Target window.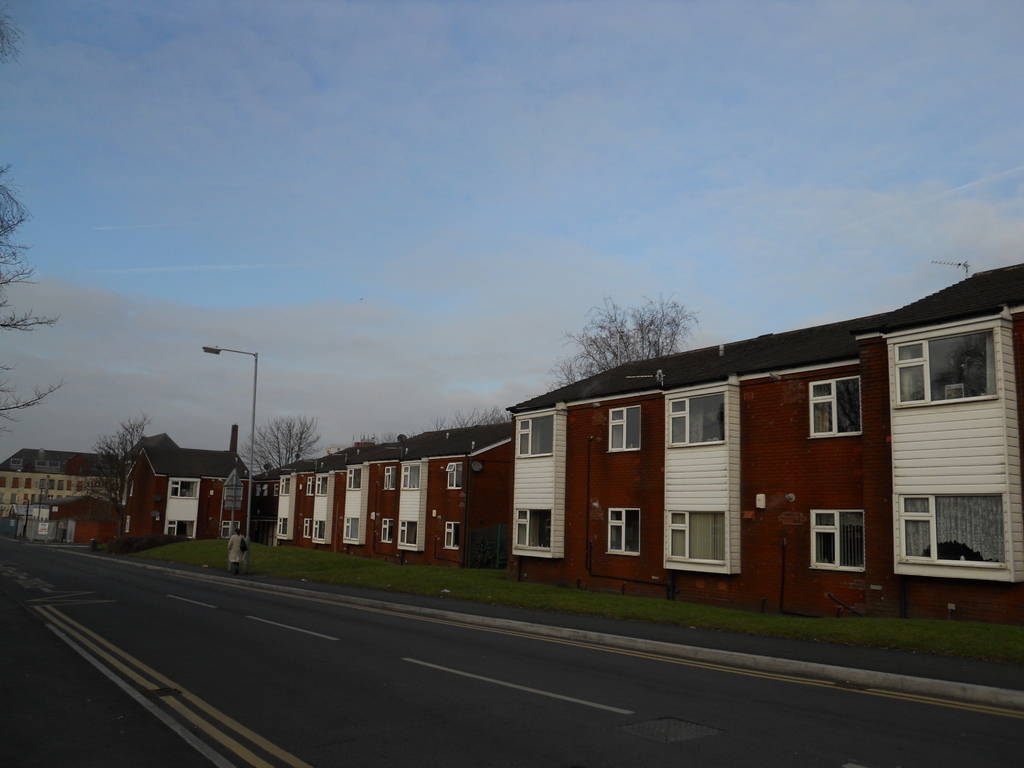
Target region: {"x1": 308, "y1": 479, "x2": 313, "y2": 499}.
